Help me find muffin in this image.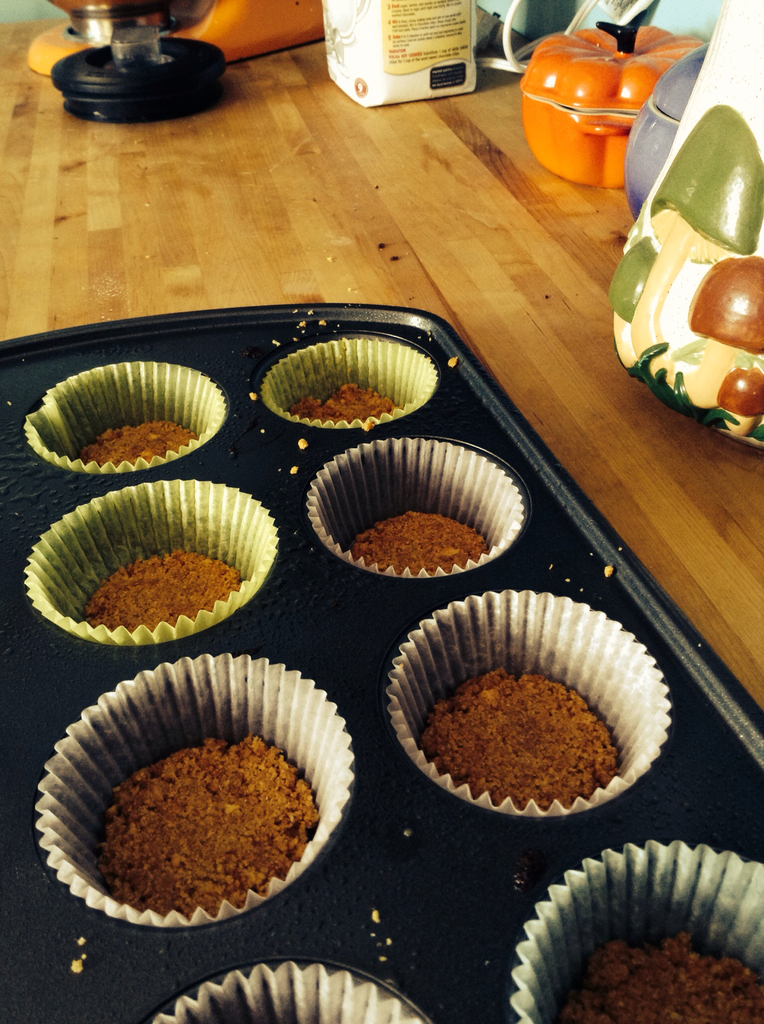
Found it: locate(509, 842, 763, 1023).
